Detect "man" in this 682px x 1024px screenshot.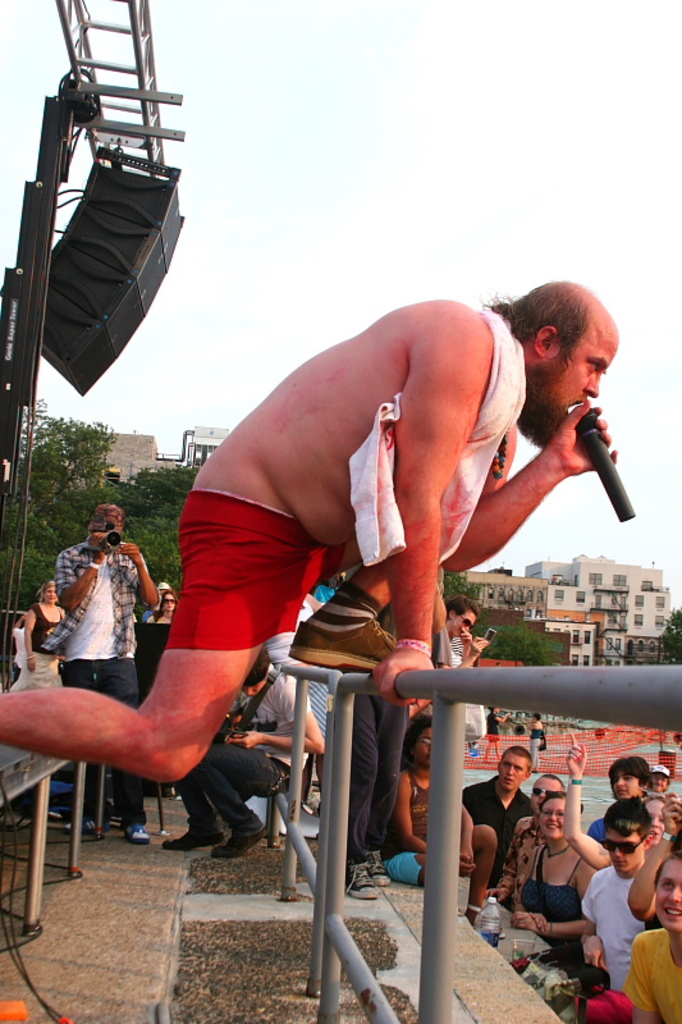
Detection: l=461, t=741, r=536, b=883.
